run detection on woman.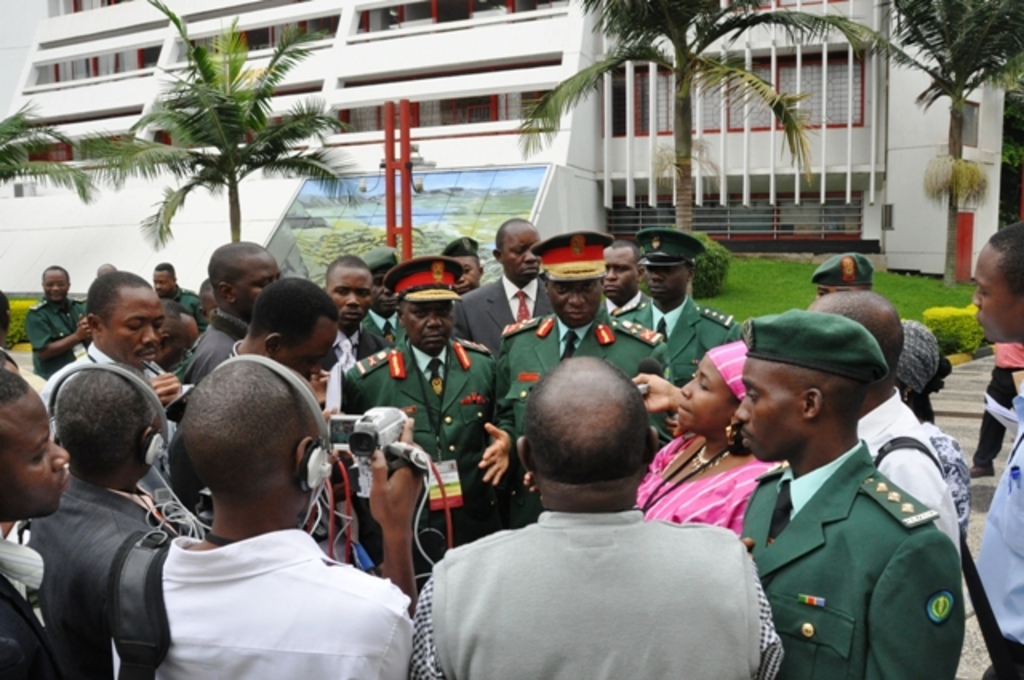
Result: x1=635, y1=341, x2=782, y2=531.
